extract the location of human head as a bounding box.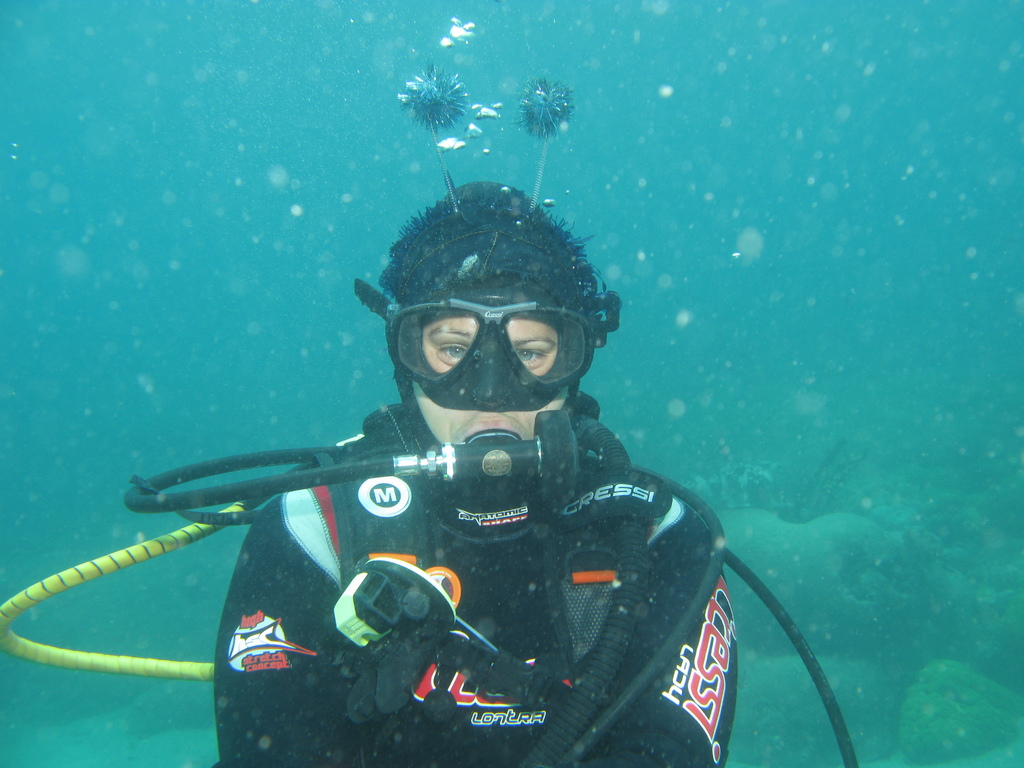
select_region(385, 179, 614, 452).
